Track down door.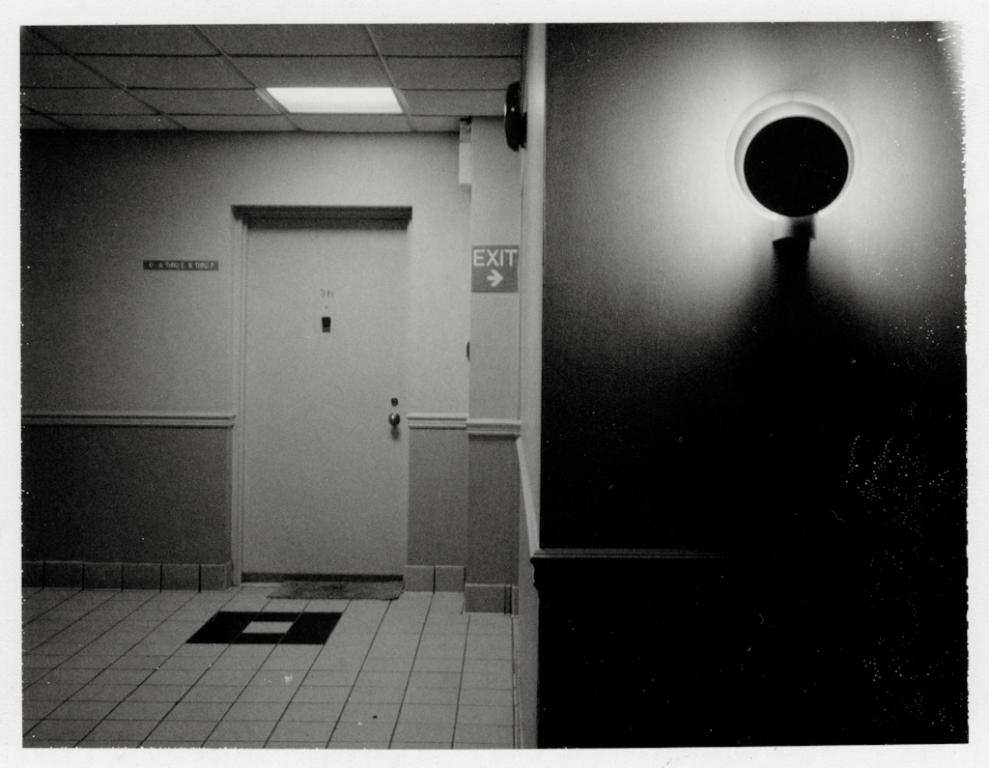
Tracked to (x1=240, y1=224, x2=407, y2=575).
